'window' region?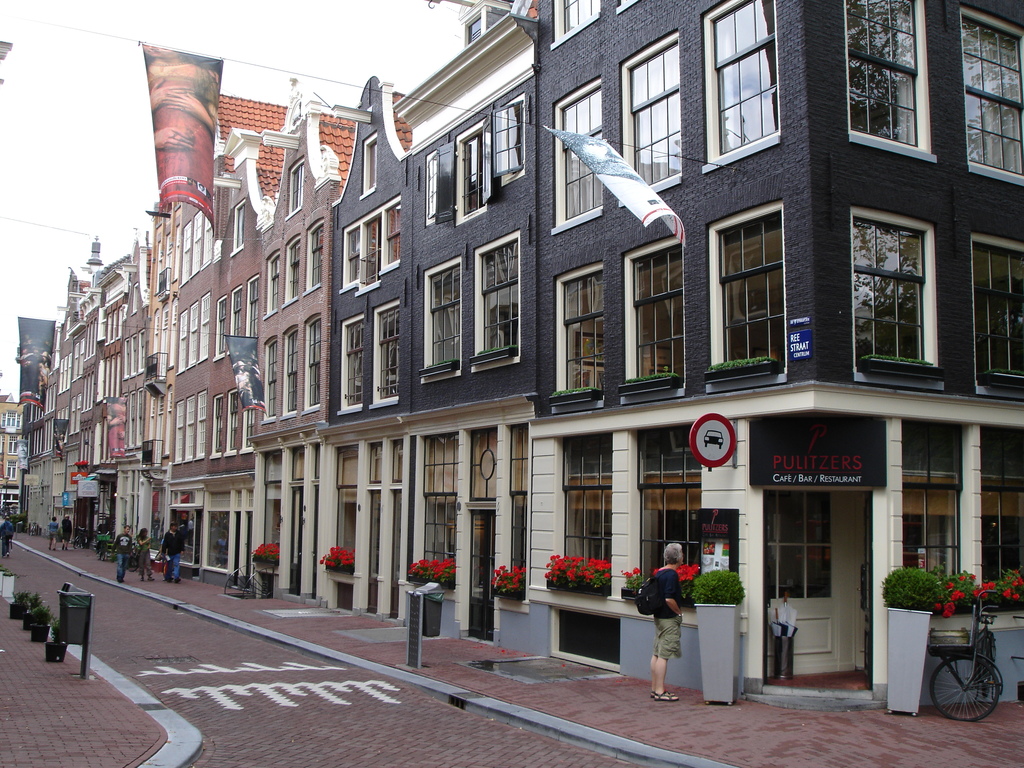
{"left": 707, "top": 192, "right": 785, "bottom": 382}
